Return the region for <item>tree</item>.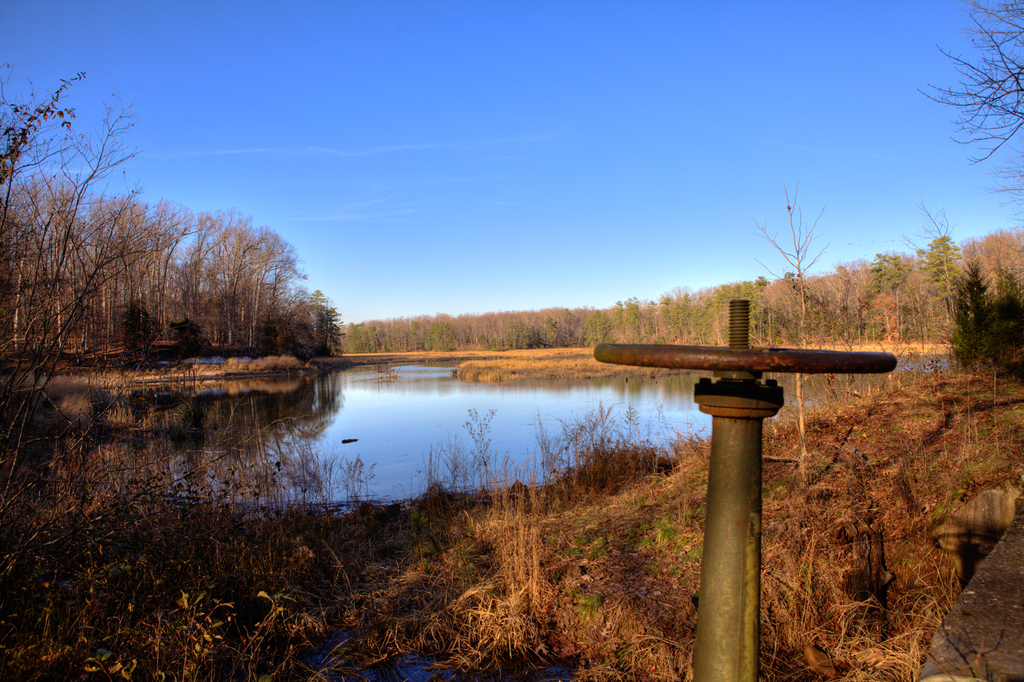
bbox(404, 316, 419, 359).
